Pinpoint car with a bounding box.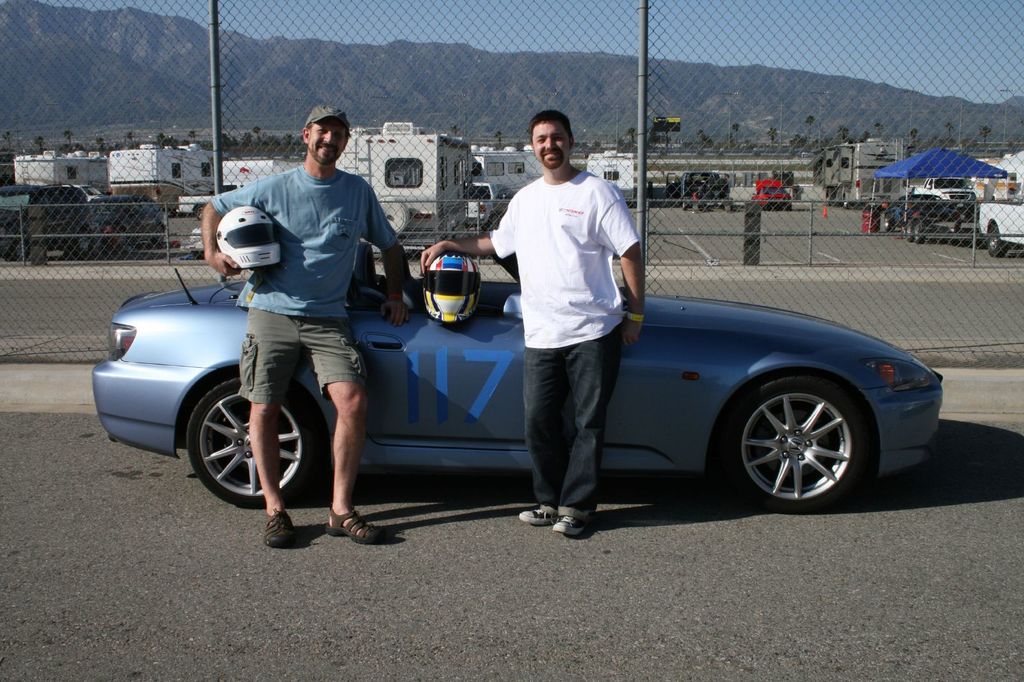
(468,180,518,230).
